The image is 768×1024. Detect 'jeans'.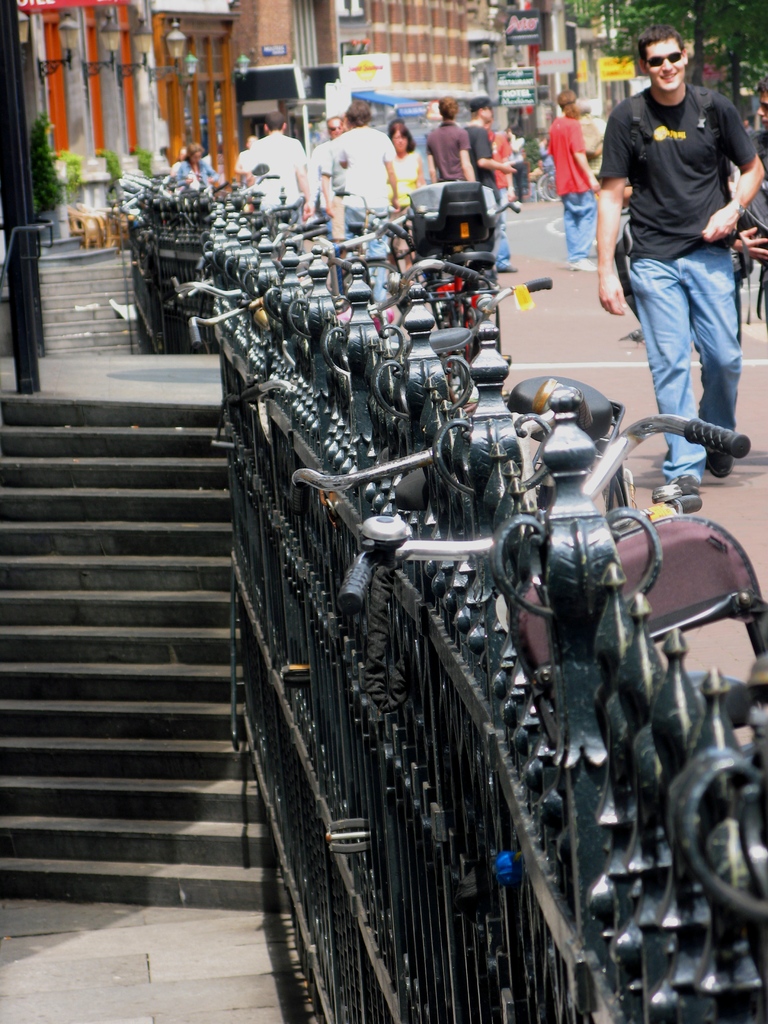
Detection: [495, 198, 513, 266].
